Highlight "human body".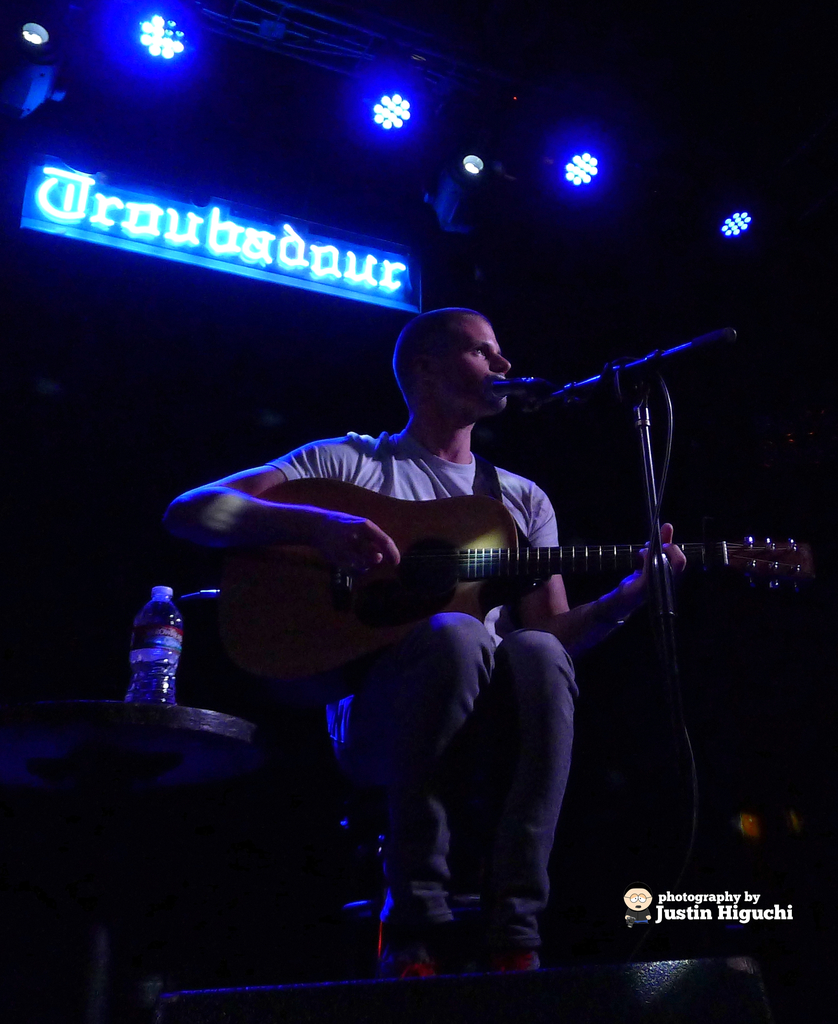
Highlighted region: <bbox>223, 271, 669, 924</bbox>.
